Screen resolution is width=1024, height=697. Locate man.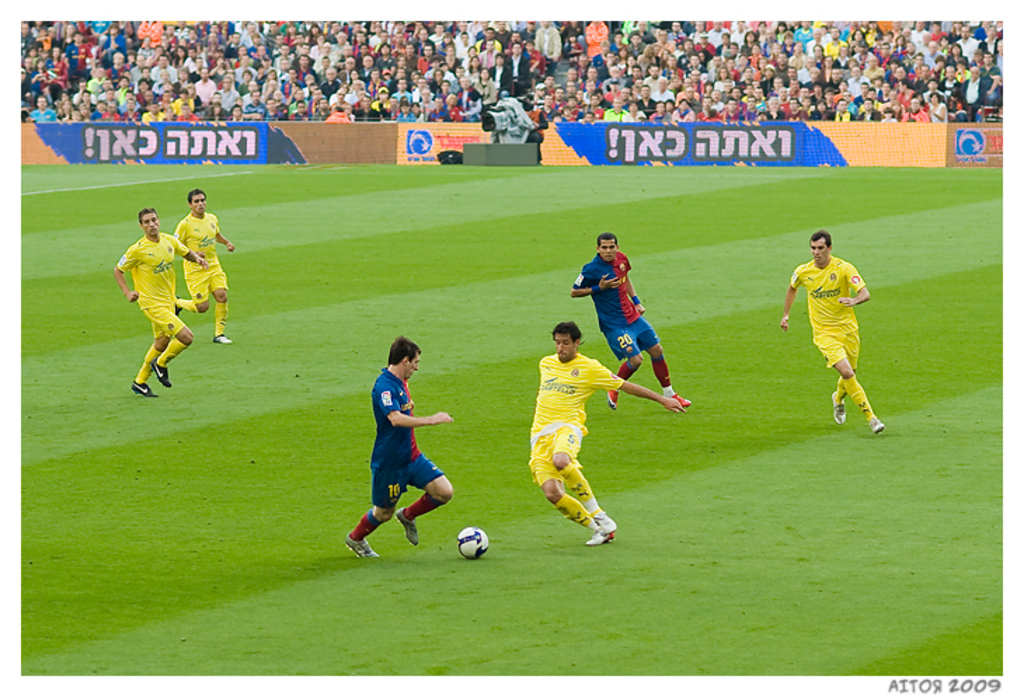
bbox(341, 332, 460, 560).
